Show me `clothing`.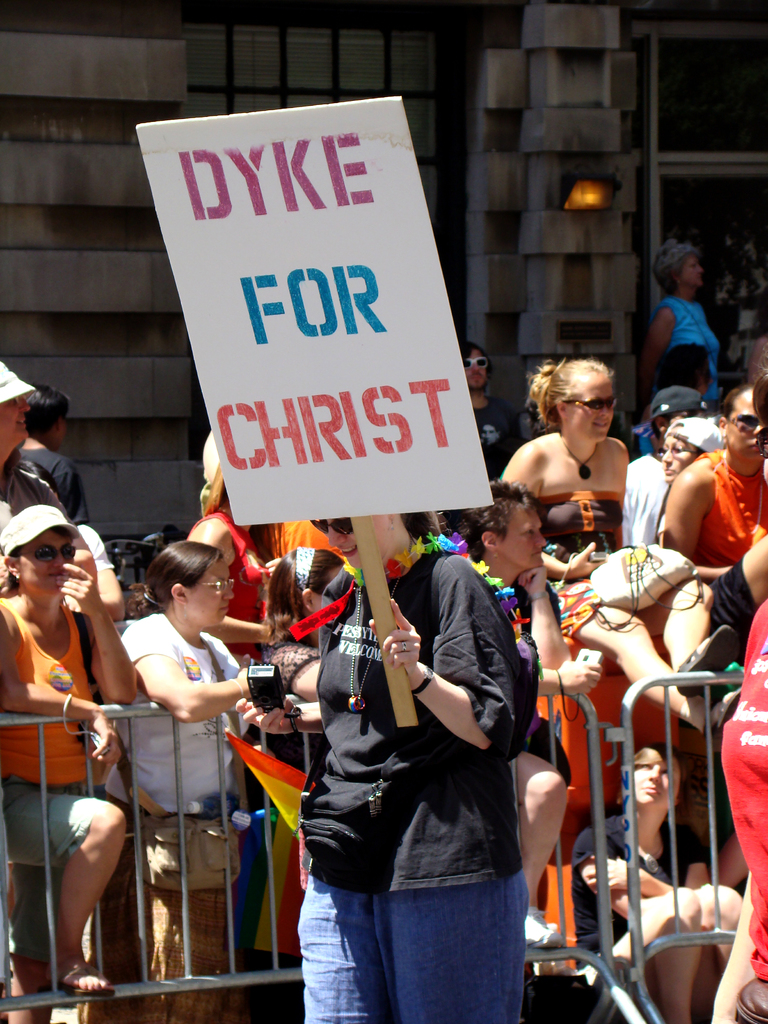
`clothing` is here: x1=188 y1=510 x2=275 y2=636.
